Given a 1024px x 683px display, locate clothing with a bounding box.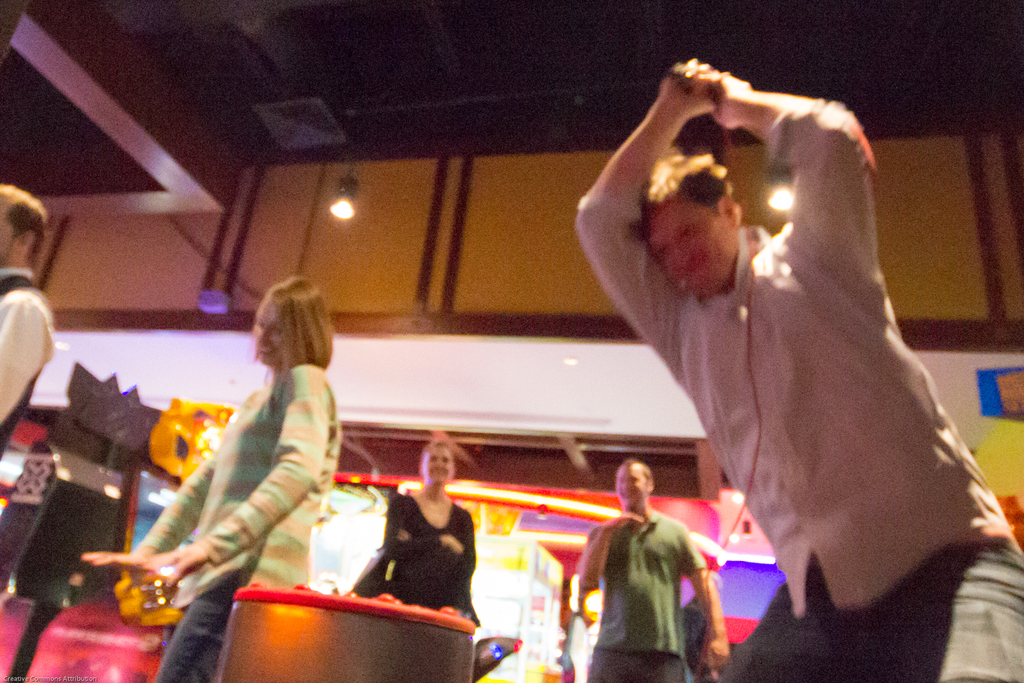
Located: BBox(566, 88, 1023, 682).
